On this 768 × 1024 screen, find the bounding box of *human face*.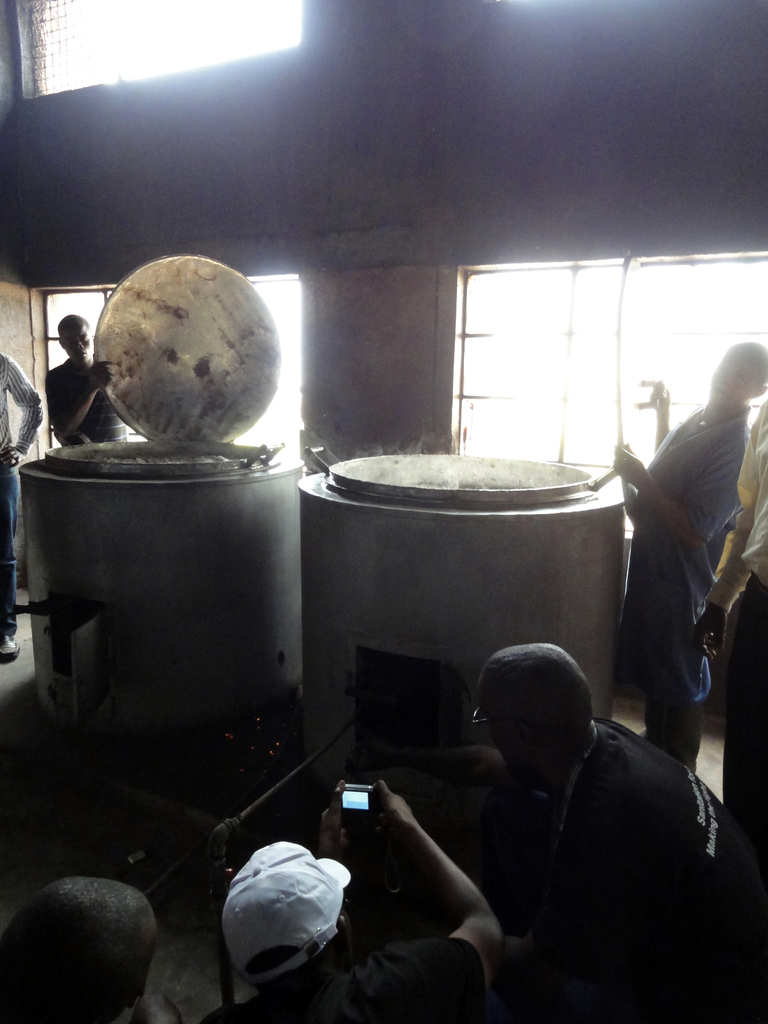
Bounding box: (x1=719, y1=353, x2=743, y2=406).
